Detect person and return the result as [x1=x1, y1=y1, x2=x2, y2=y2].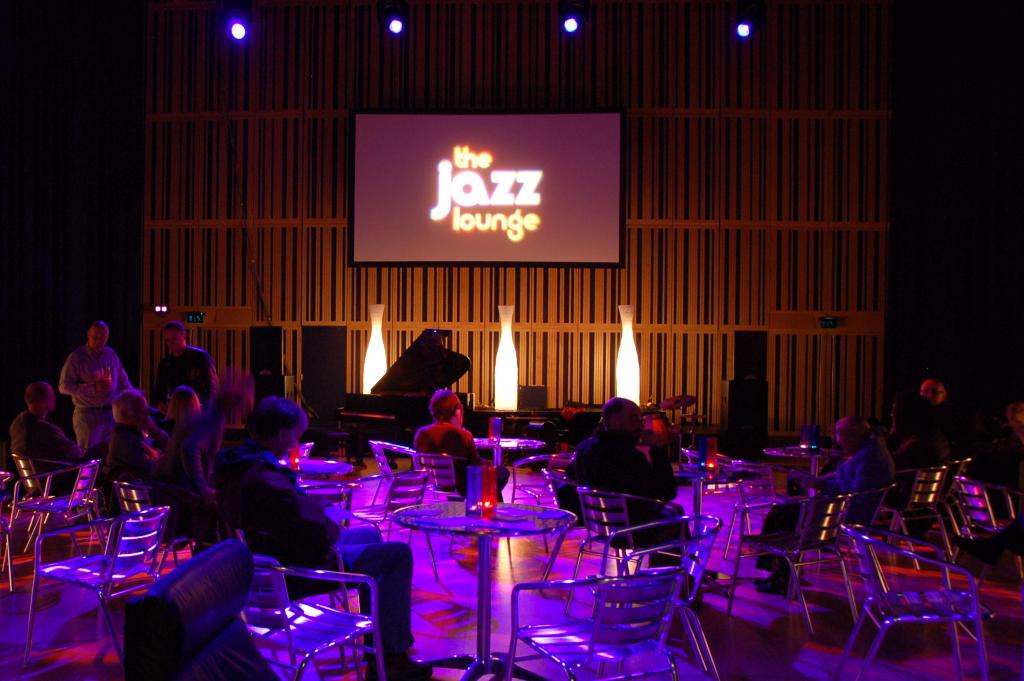
[x1=82, y1=387, x2=168, y2=503].
